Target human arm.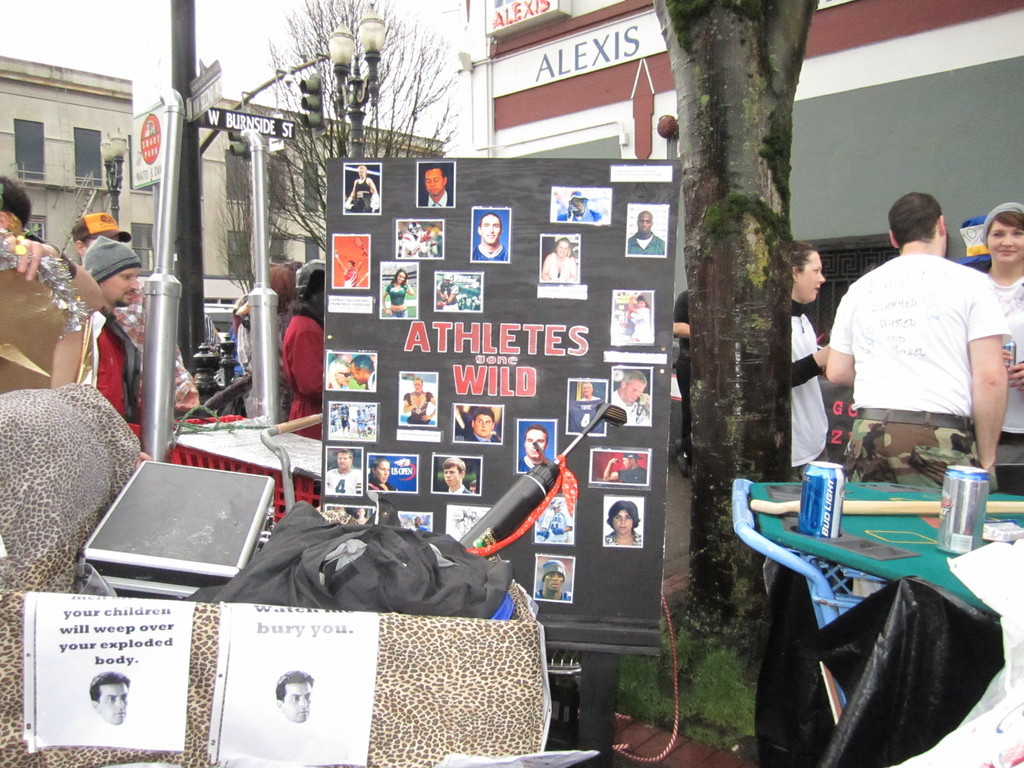
Target region: {"left": 1009, "top": 360, "right": 1023, "bottom": 386}.
